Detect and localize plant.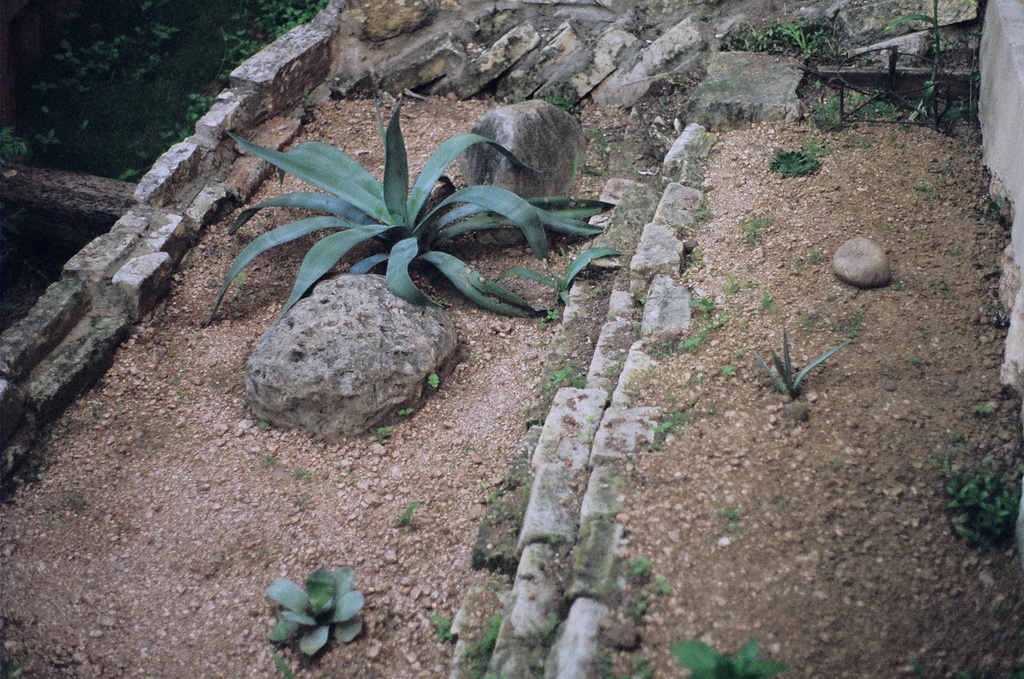
Localized at l=940, t=436, r=1023, b=555.
